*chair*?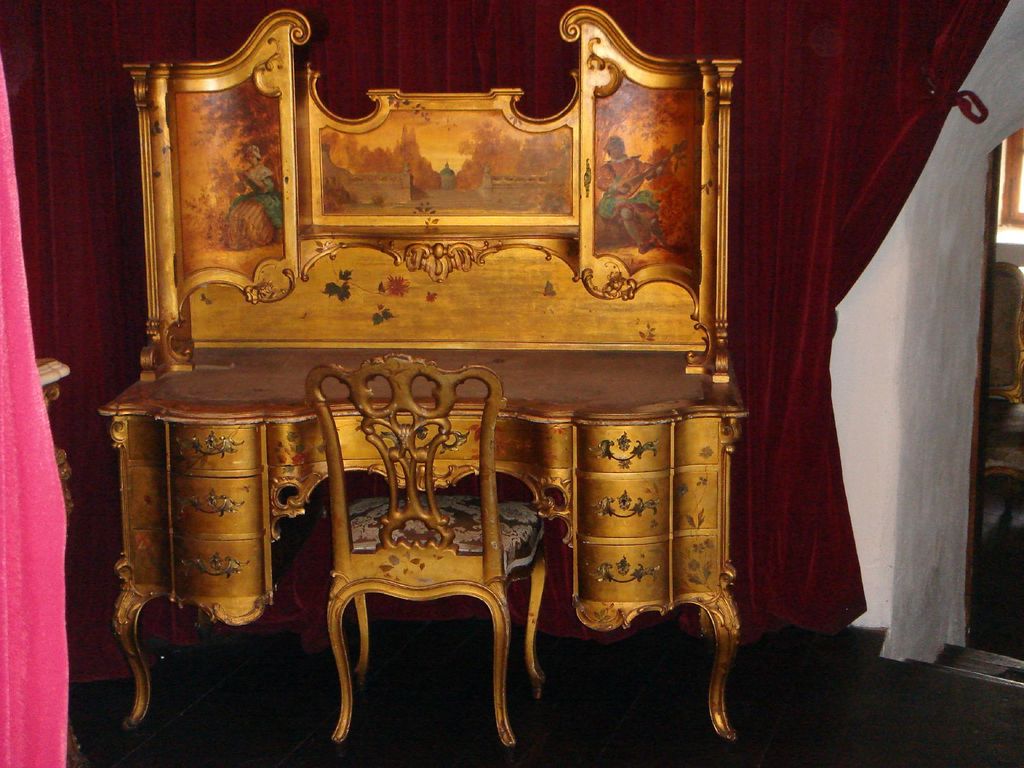
bbox=(307, 352, 556, 749)
